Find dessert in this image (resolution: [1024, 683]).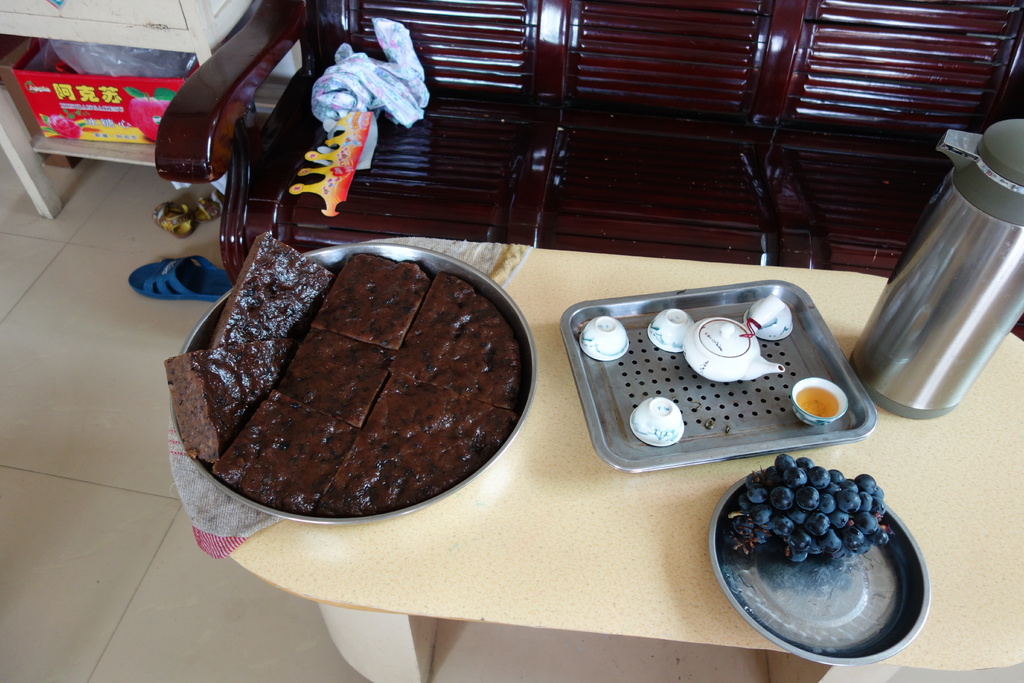
(x1=312, y1=249, x2=437, y2=350).
